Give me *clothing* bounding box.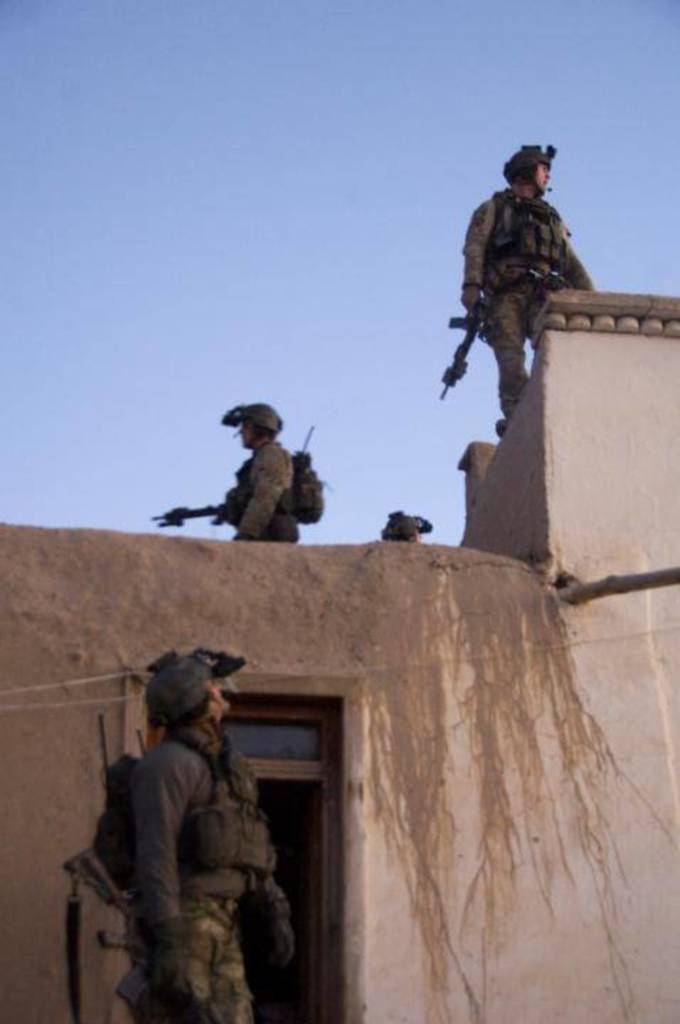
x1=117 y1=730 x2=279 y2=1023.
